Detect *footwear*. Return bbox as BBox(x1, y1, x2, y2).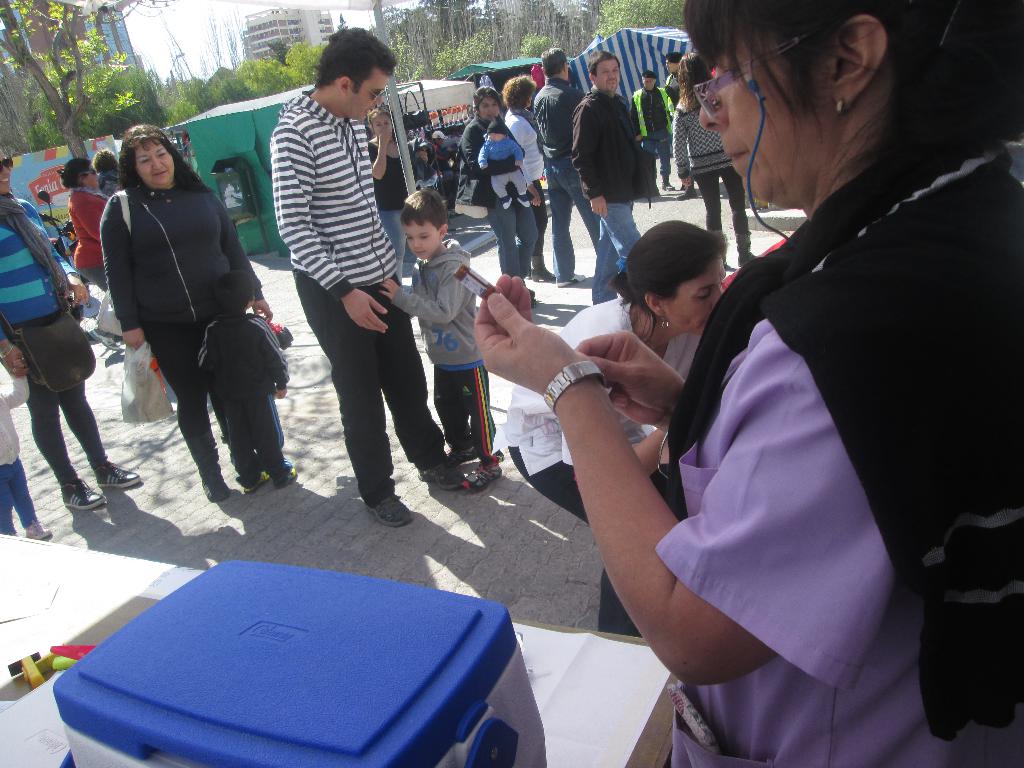
BBox(456, 463, 506, 495).
